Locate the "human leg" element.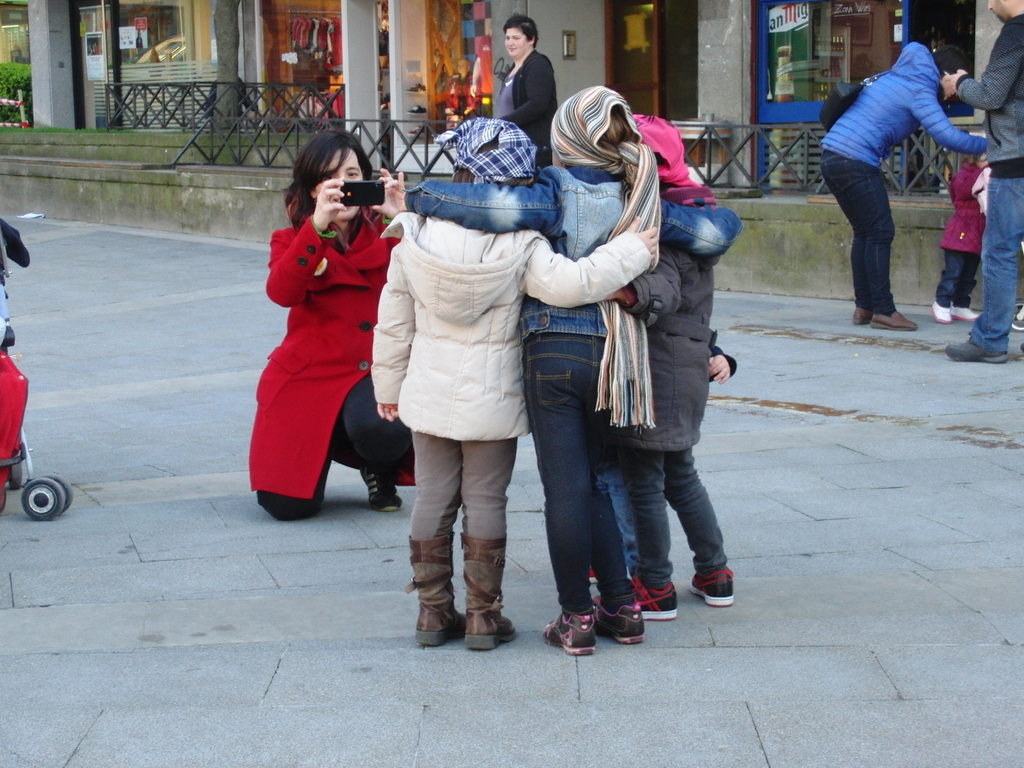
Element bbox: {"left": 531, "top": 337, "right": 589, "bottom": 657}.
